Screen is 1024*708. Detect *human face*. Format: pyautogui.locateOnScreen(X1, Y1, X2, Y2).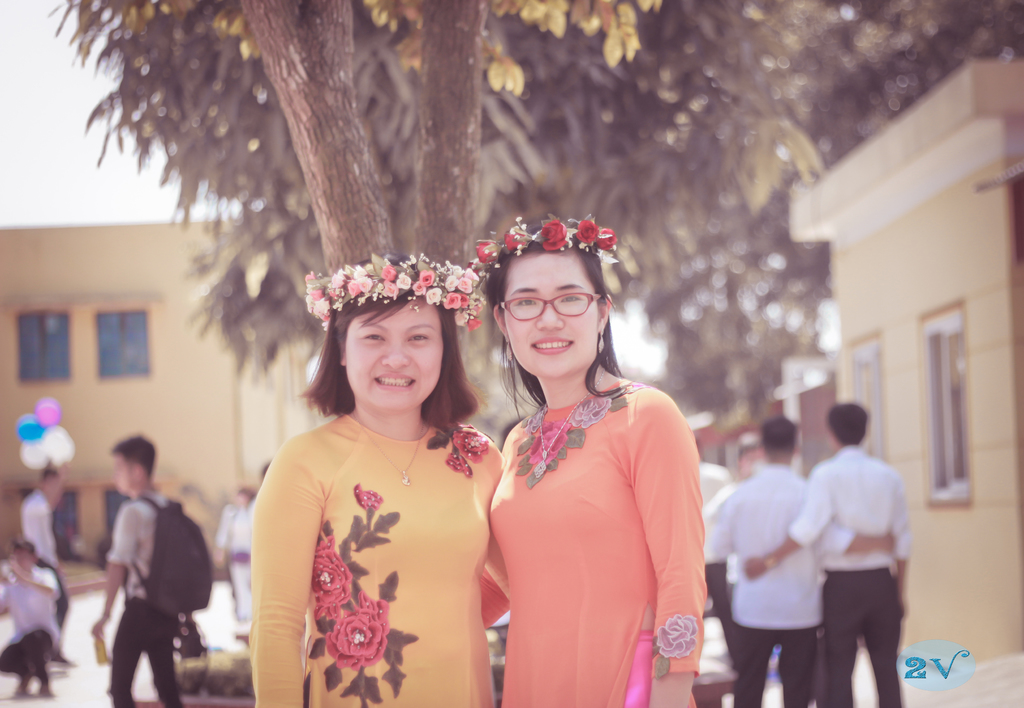
pyautogui.locateOnScreen(344, 299, 449, 411).
